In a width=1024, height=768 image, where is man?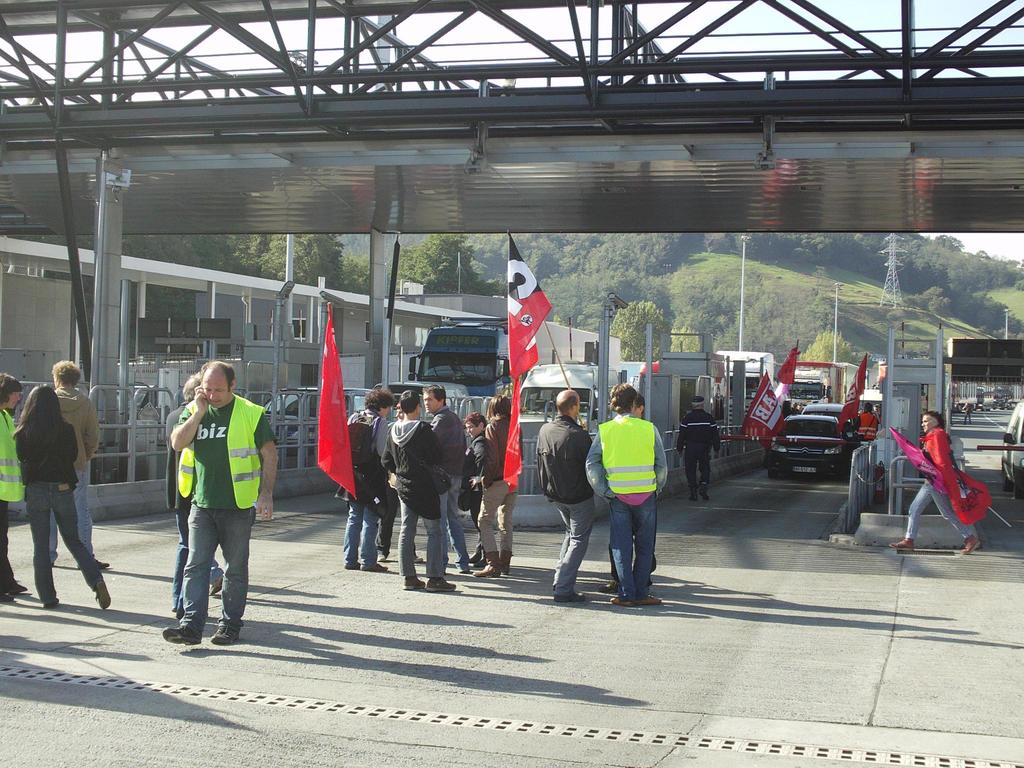
[458,403,489,584].
